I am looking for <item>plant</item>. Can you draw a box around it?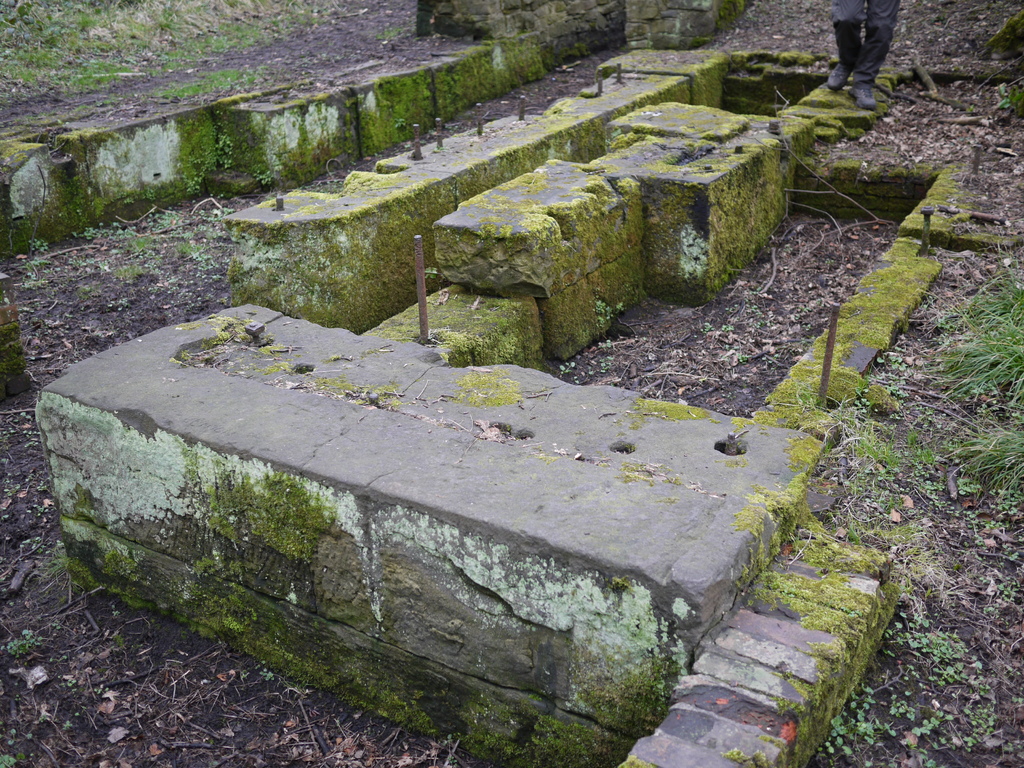
Sure, the bounding box is bbox=[123, 260, 145, 275].
